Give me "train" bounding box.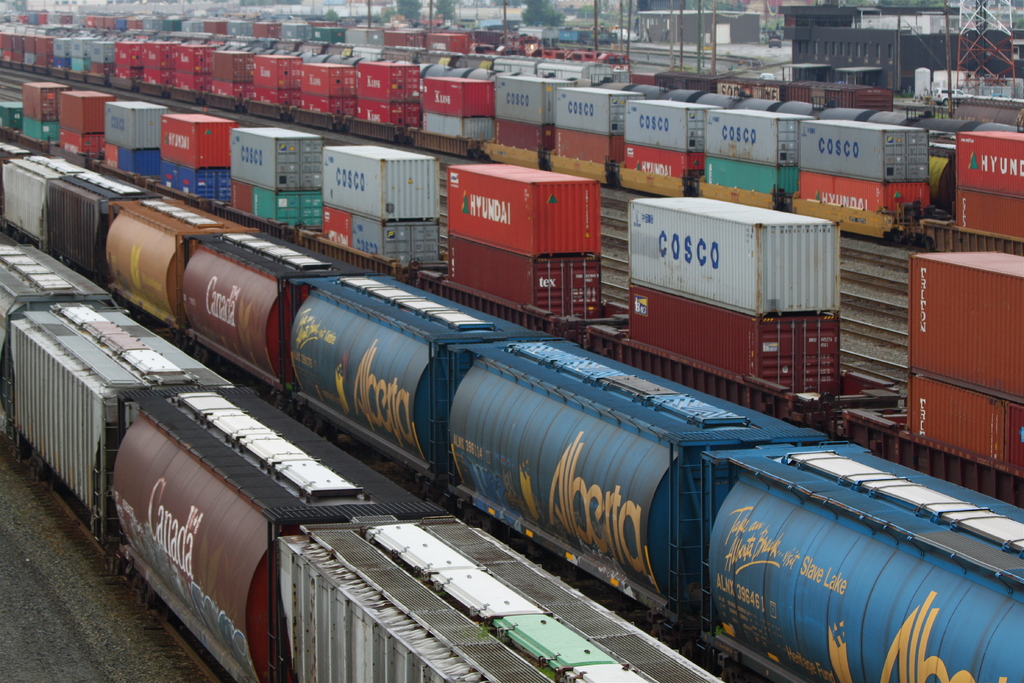
[0,77,1023,509].
